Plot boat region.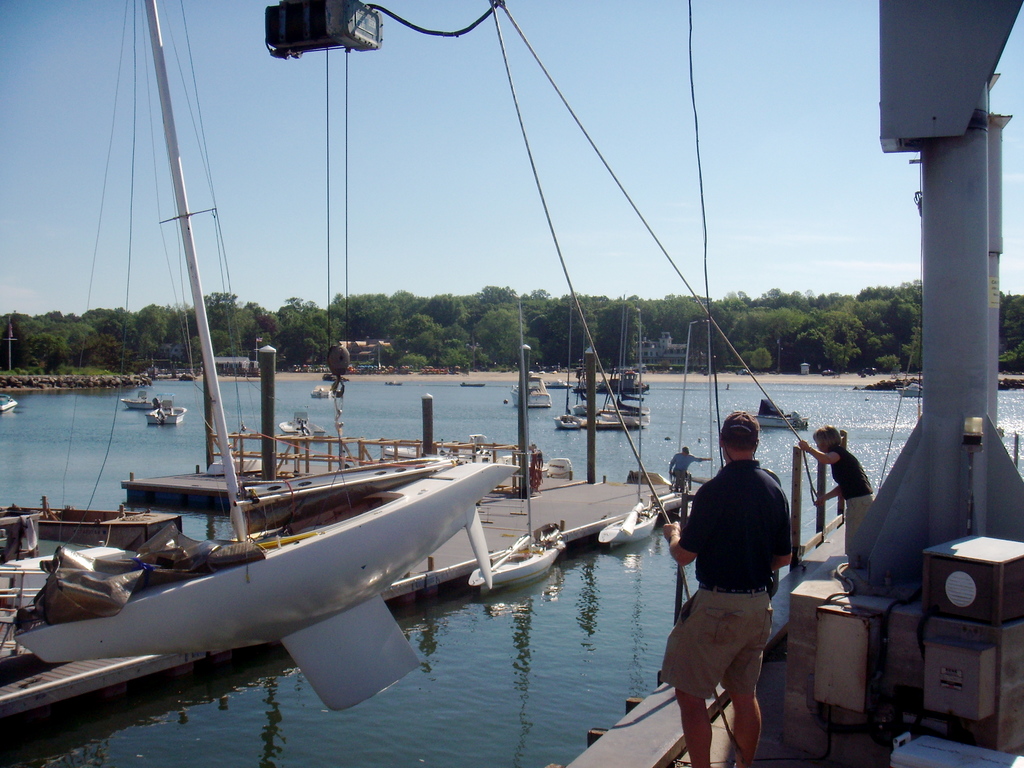
Plotted at BBox(534, 403, 578, 430).
